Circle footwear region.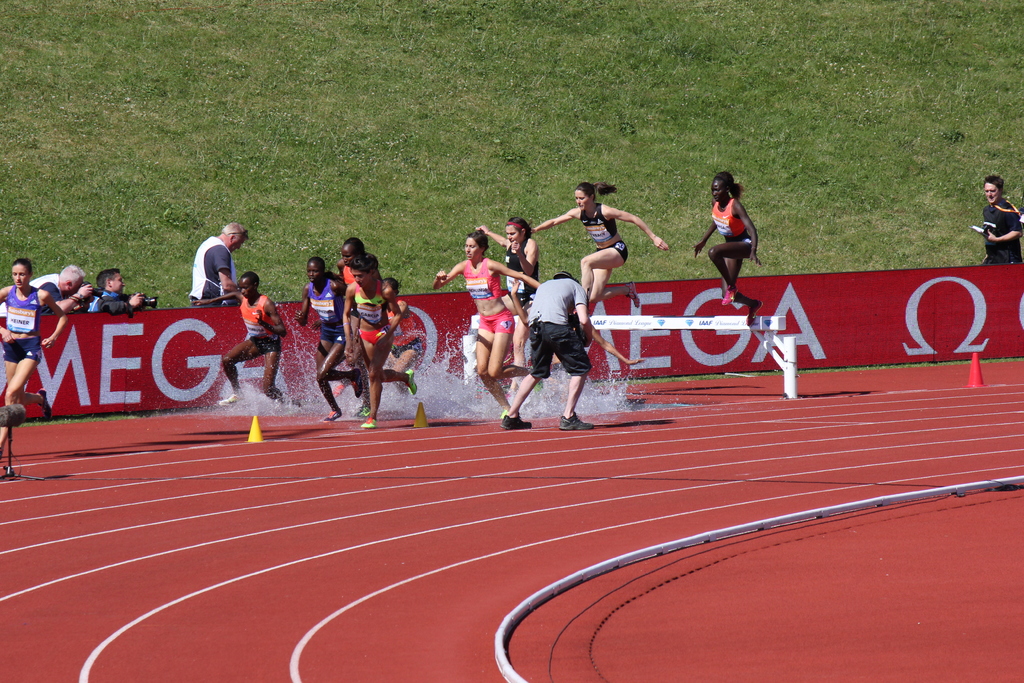
Region: 408, 370, 417, 393.
